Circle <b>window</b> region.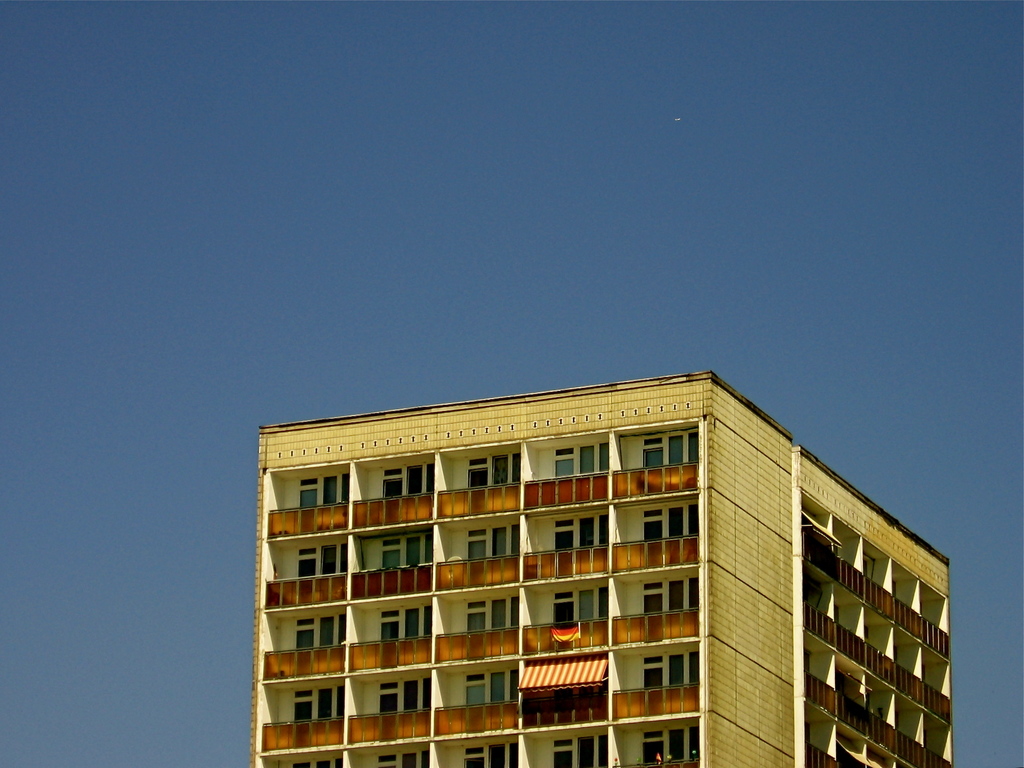
Region: box(636, 724, 662, 765).
